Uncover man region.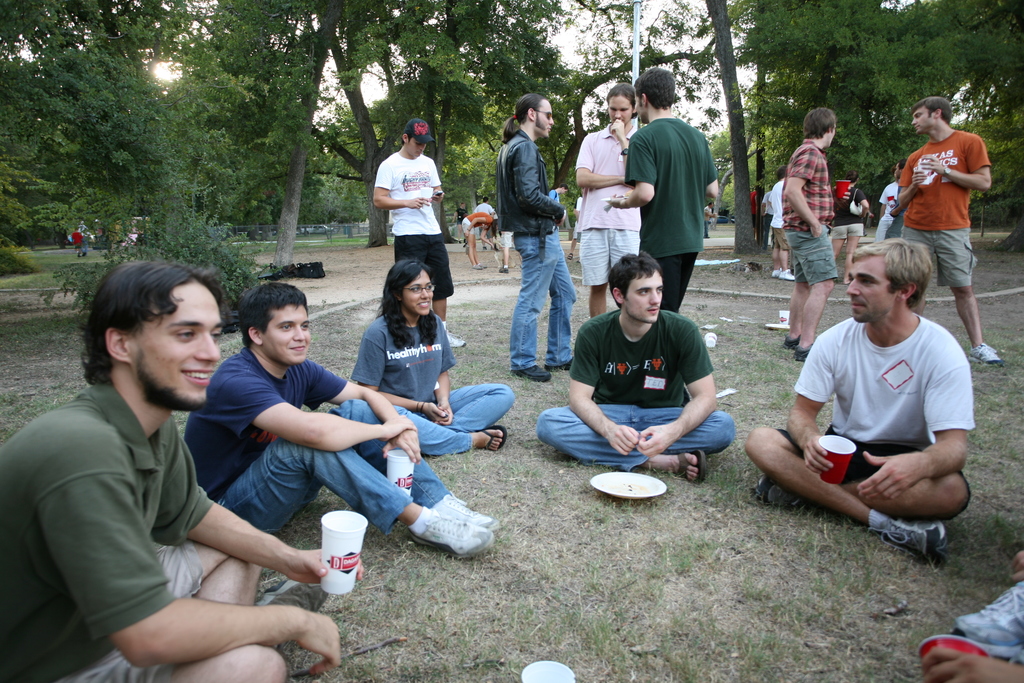
Uncovered: box=[20, 248, 323, 682].
